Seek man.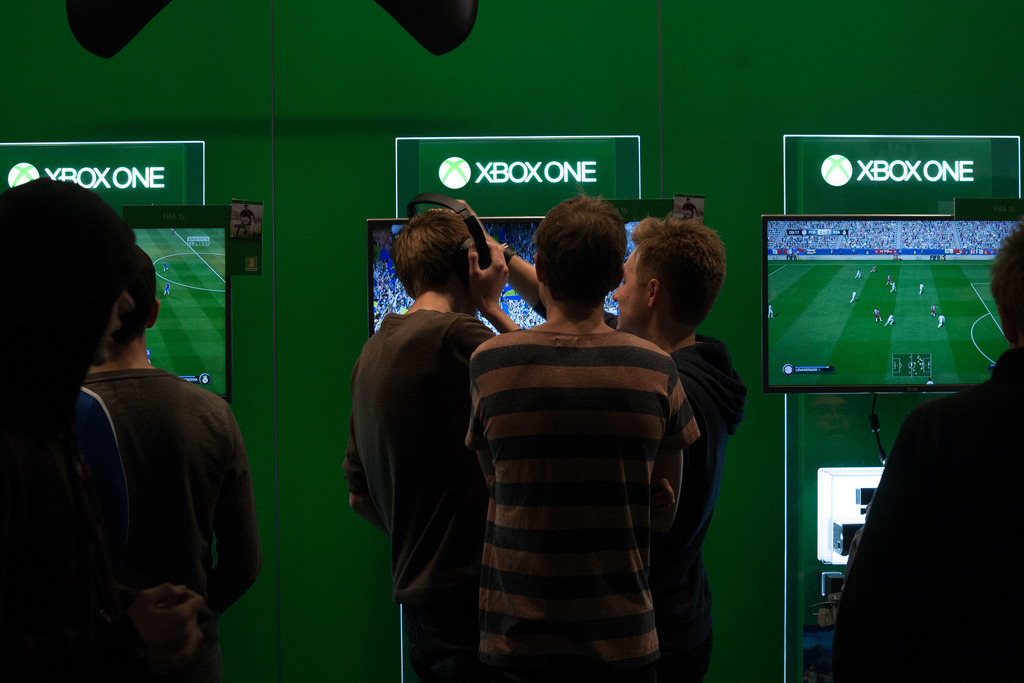
(left=342, top=193, right=522, bottom=682).
